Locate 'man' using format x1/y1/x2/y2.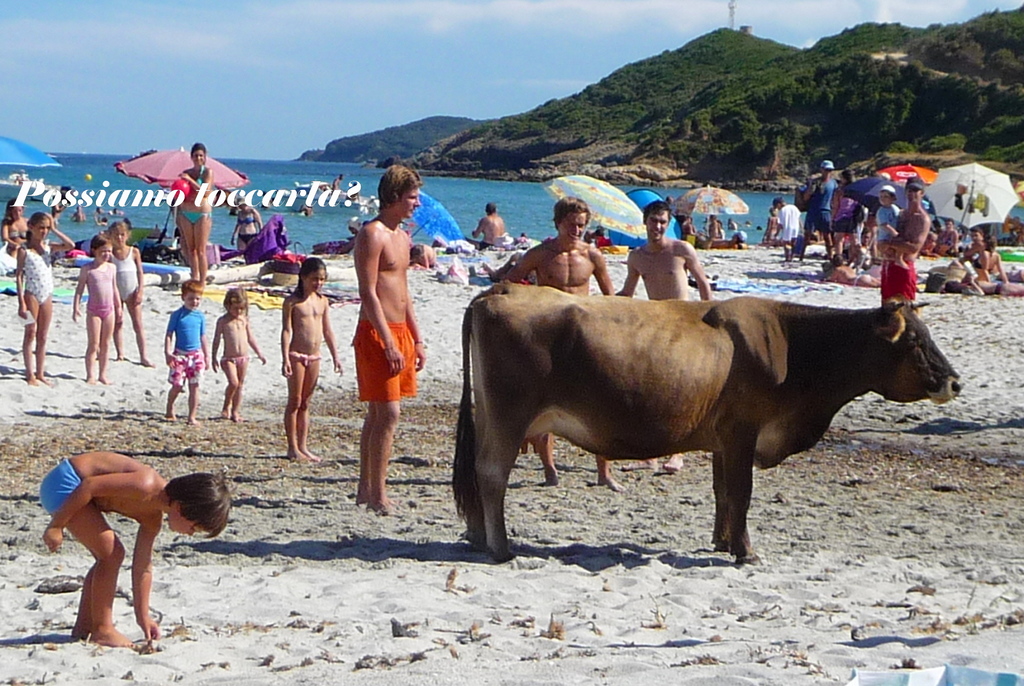
963/230/986/261.
